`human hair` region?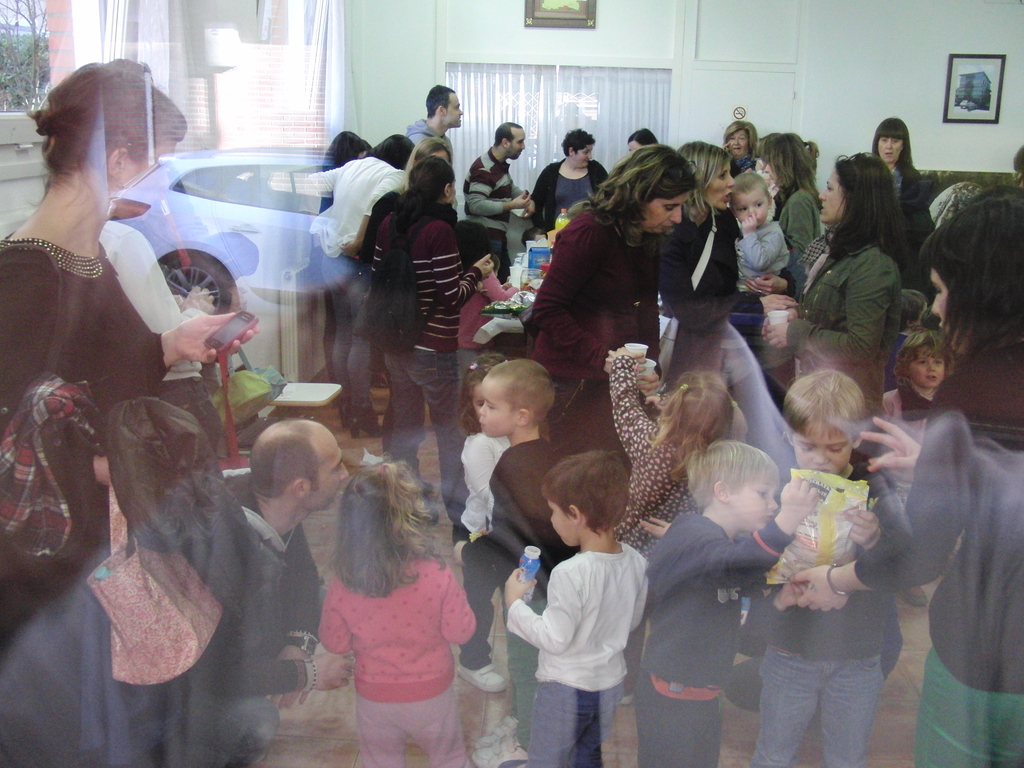
(868,111,911,169)
